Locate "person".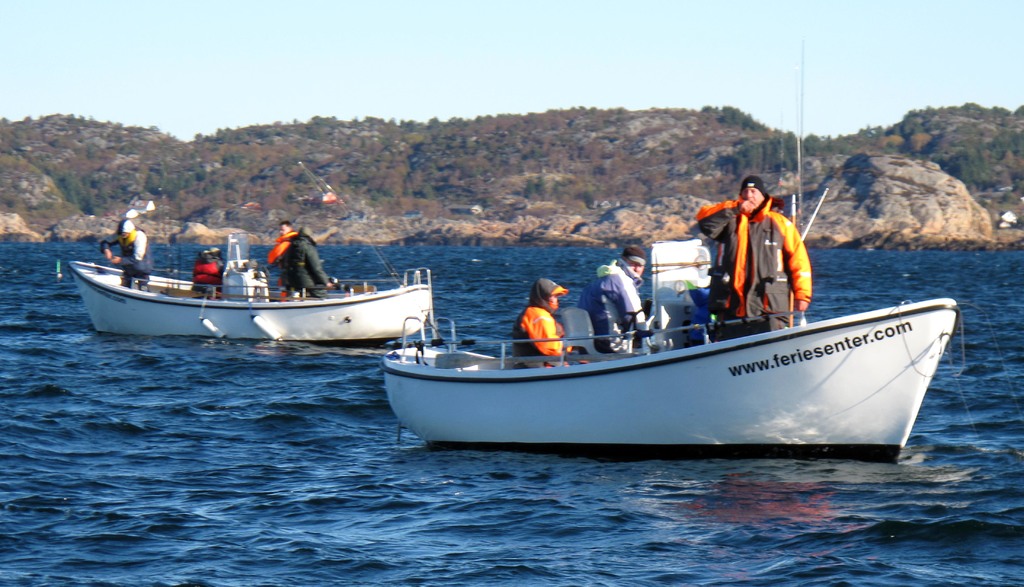
Bounding box: bbox=[575, 243, 656, 356].
